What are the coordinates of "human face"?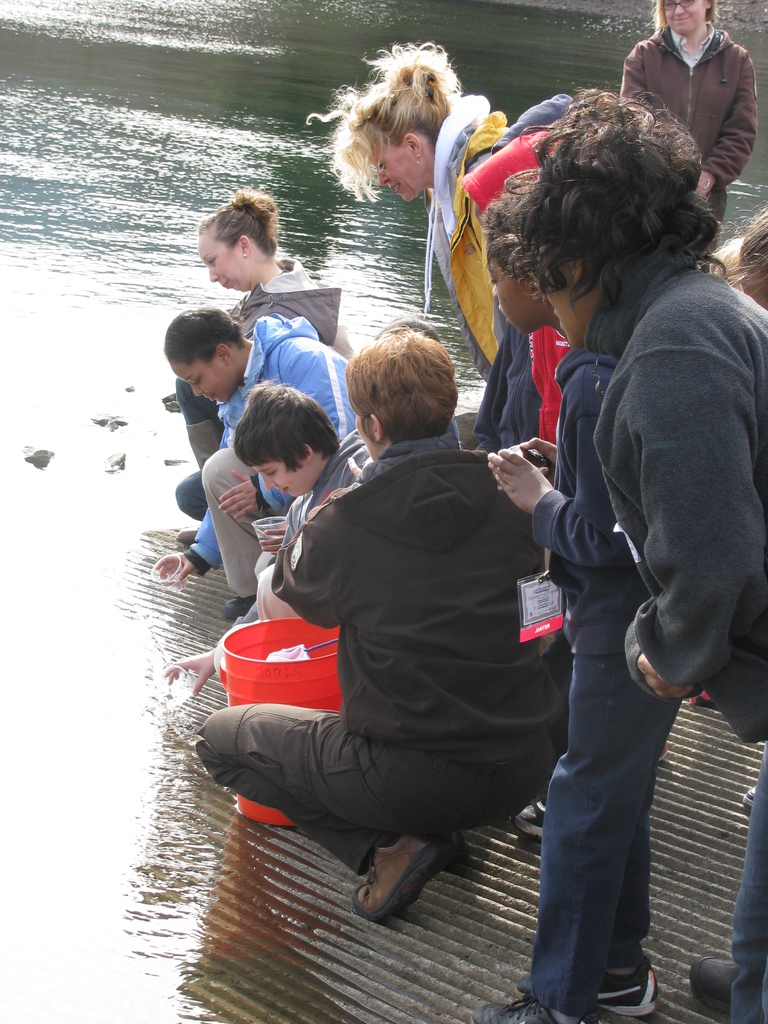
x1=370 y1=143 x2=426 y2=200.
